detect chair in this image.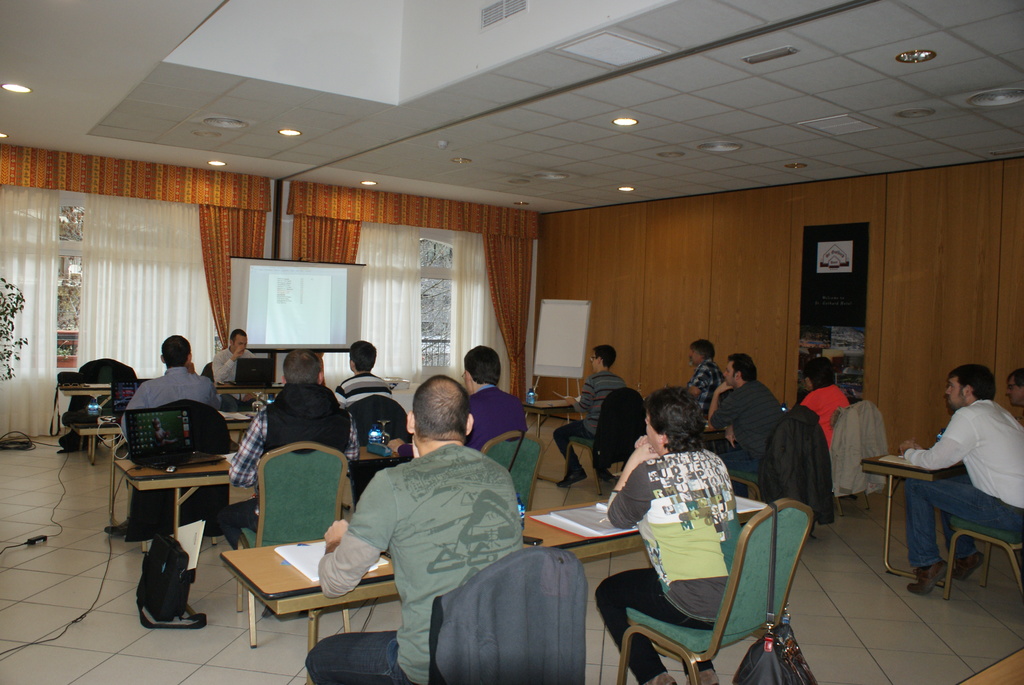
Detection: 945:517:1023:598.
